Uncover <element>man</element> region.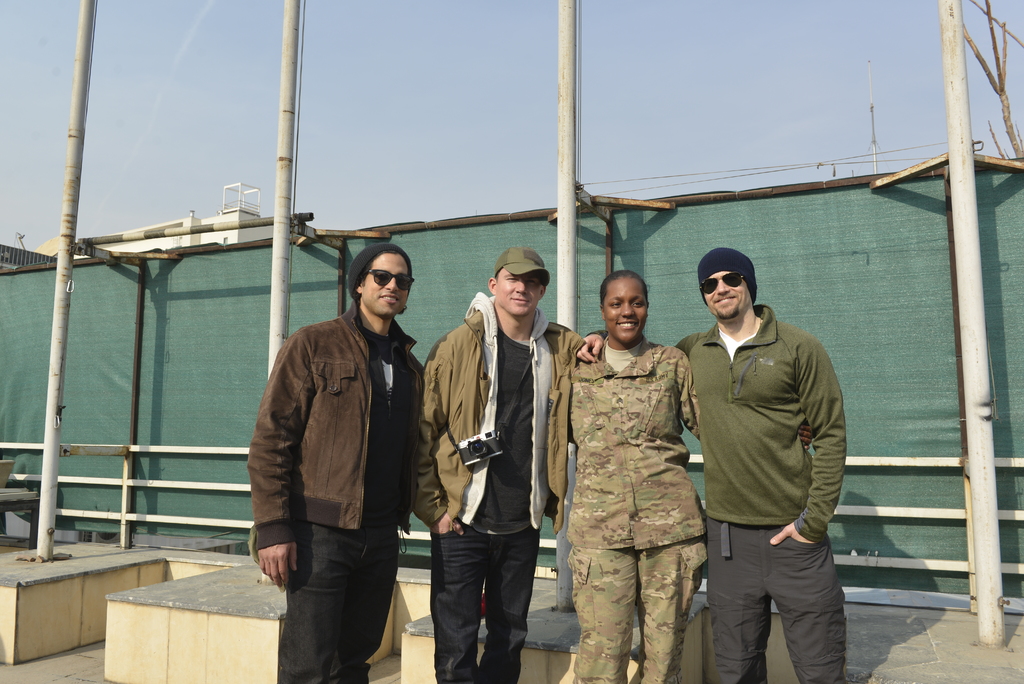
Uncovered: [left=559, top=265, right=707, bottom=683].
